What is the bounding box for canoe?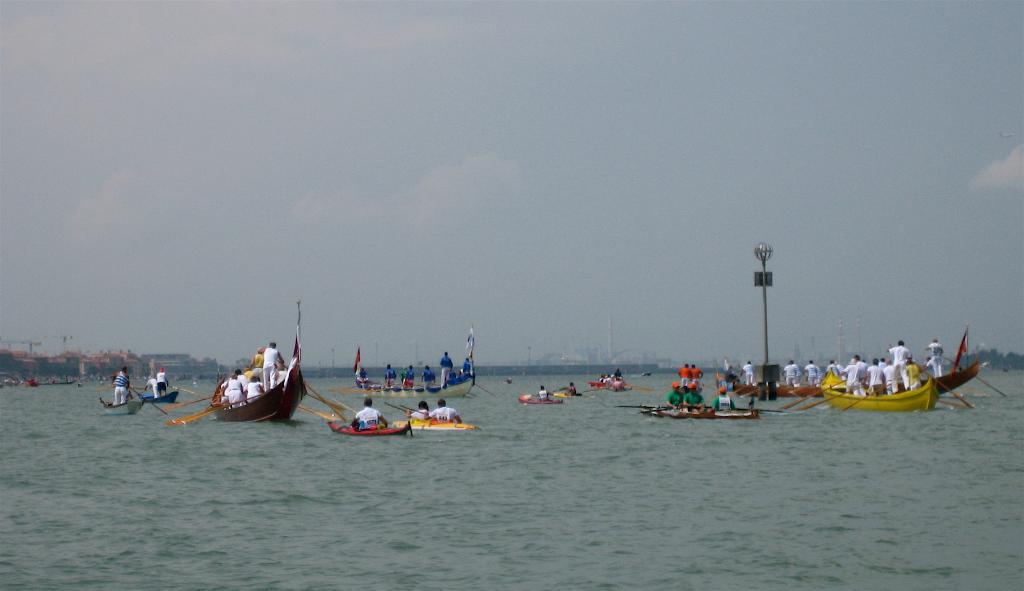
l=360, t=371, r=475, b=400.
